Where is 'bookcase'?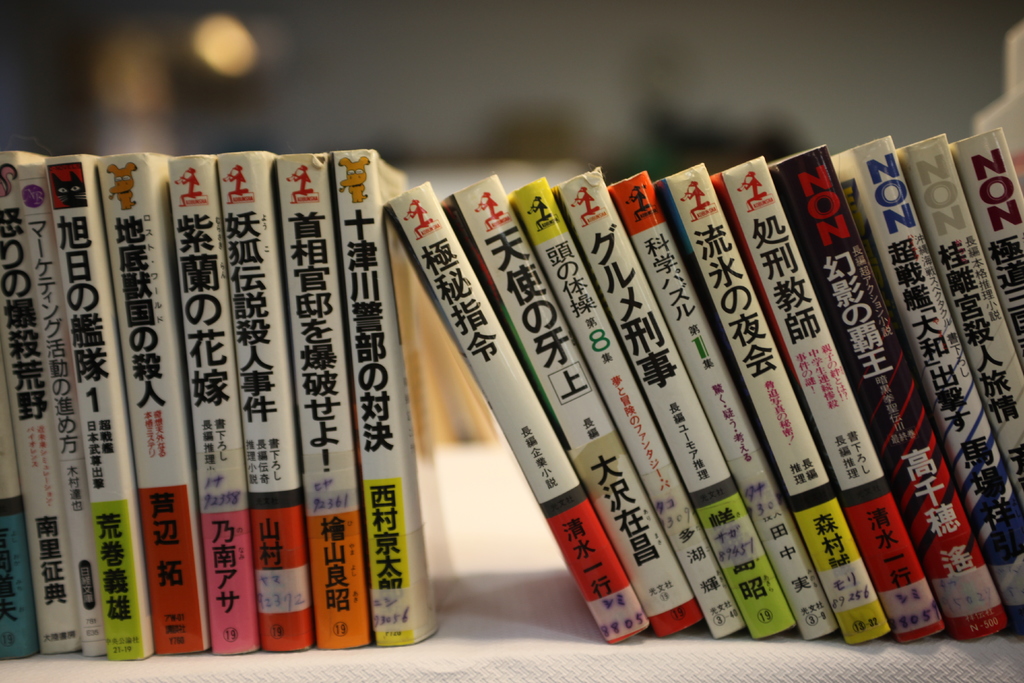
x1=0, y1=145, x2=1023, y2=682.
